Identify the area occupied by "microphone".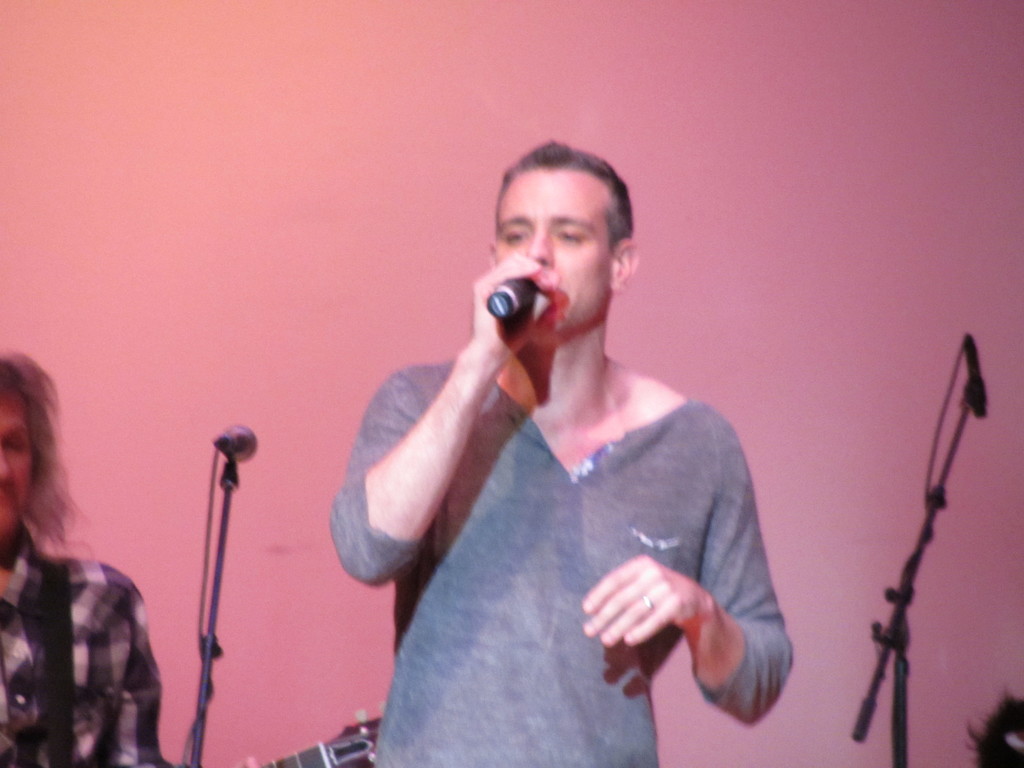
Area: {"left": 480, "top": 271, "right": 543, "bottom": 331}.
